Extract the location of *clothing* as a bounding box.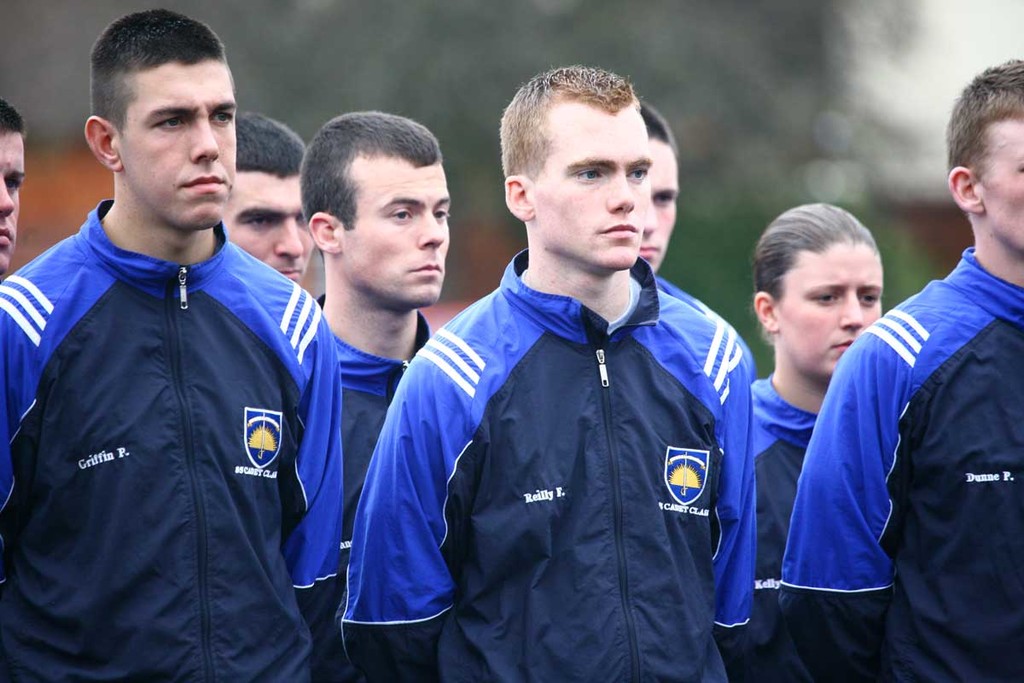
locate(769, 246, 1021, 682).
